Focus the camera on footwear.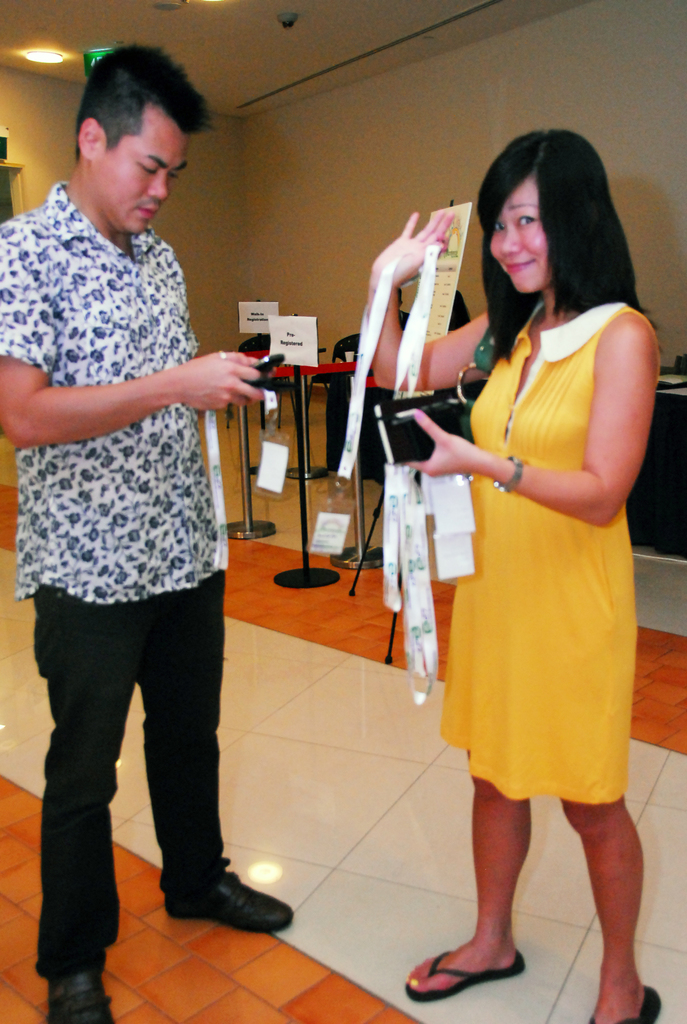
Focus region: left=47, top=966, right=123, bottom=1023.
